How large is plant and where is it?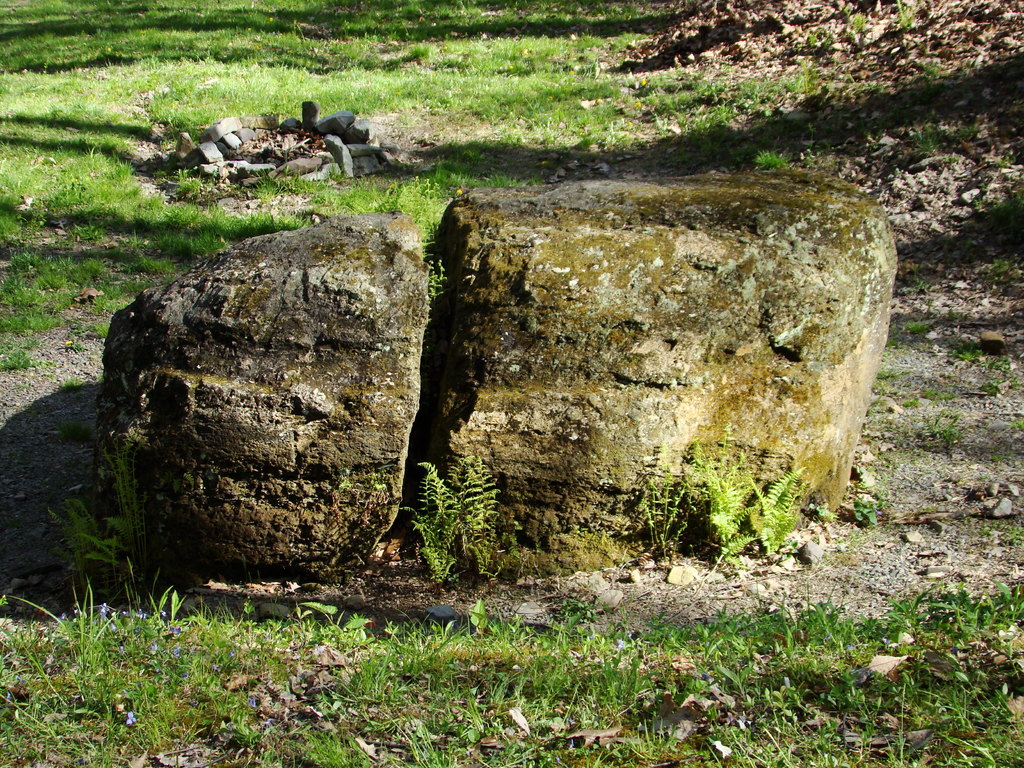
Bounding box: bbox(898, 409, 964, 444).
